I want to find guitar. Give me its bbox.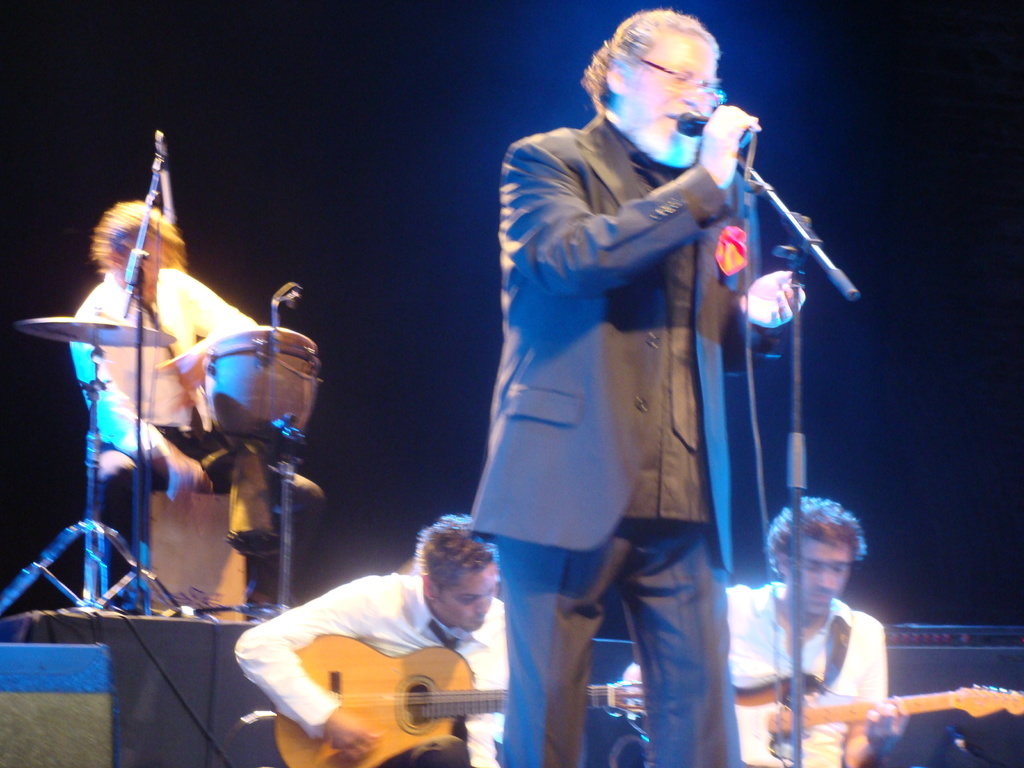
731:667:1023:767.
